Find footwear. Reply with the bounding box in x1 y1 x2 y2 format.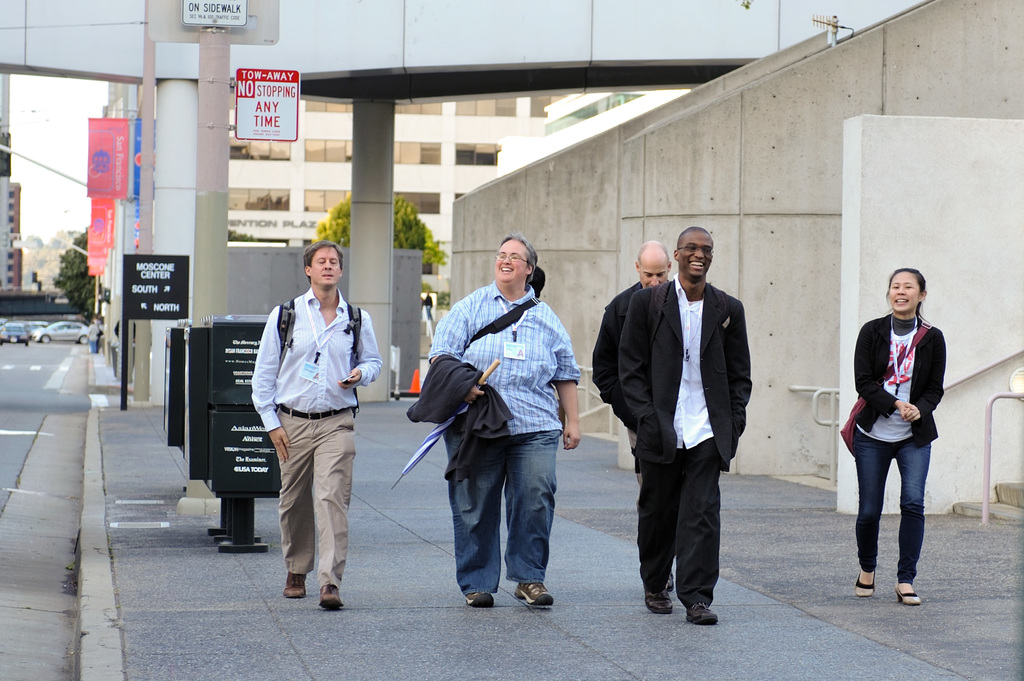
319 577 345 613.
